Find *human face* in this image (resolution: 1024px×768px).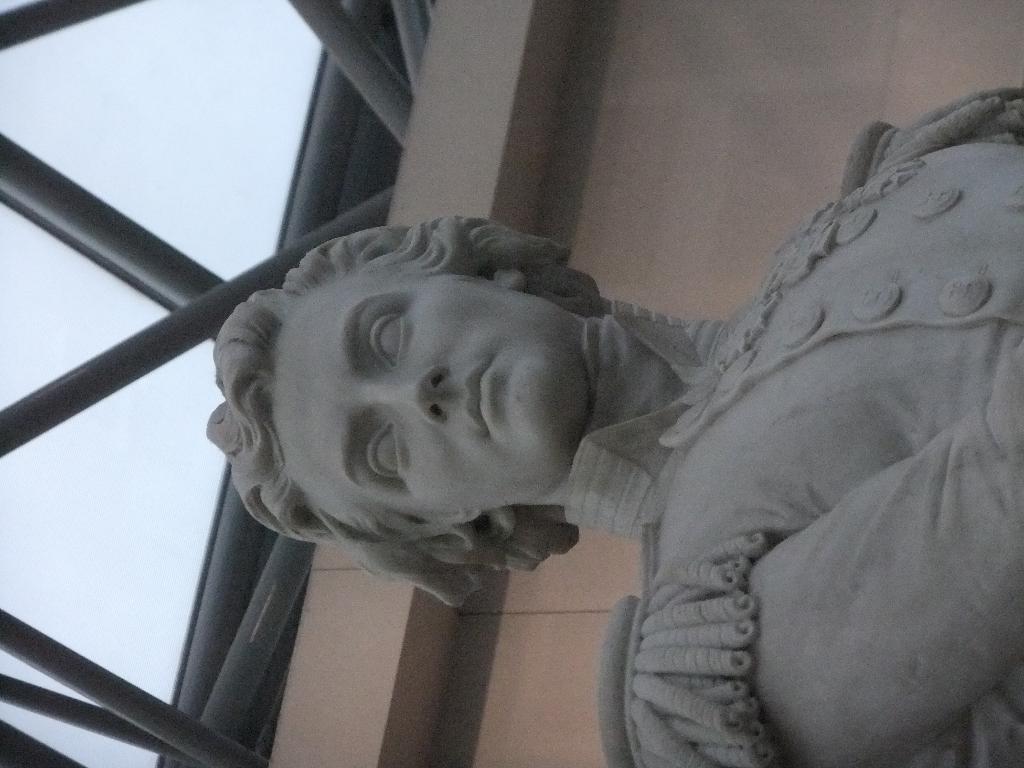
select_region(273, 274, 555, 518).
